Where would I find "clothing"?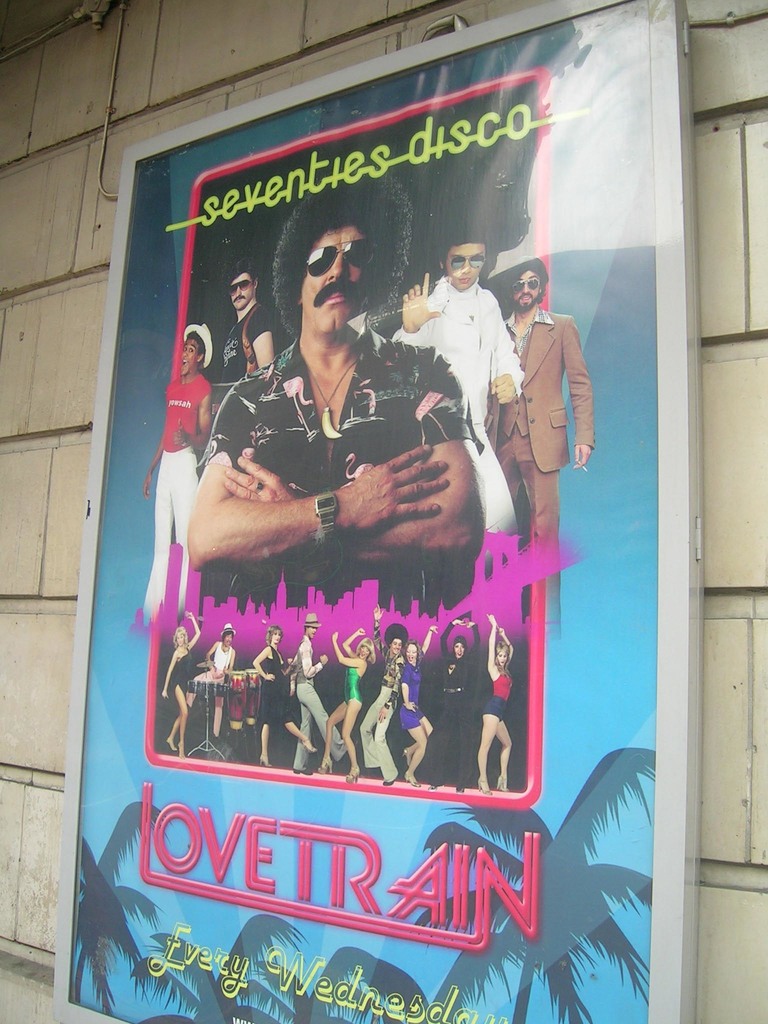
At pyautogui.locateOnScreen(426, 620, 484, 788).
